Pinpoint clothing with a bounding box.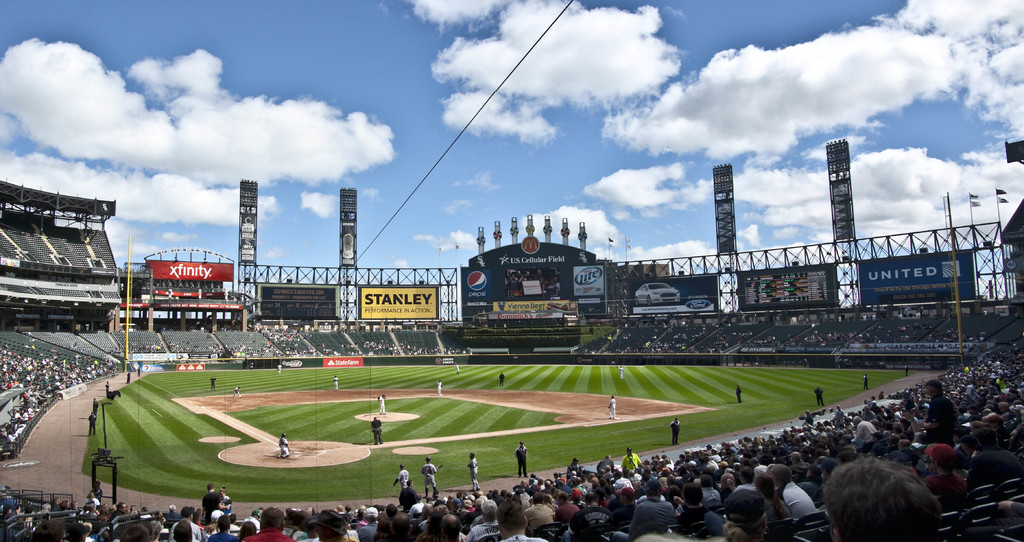
bbox(609, 395, 618, 423).
